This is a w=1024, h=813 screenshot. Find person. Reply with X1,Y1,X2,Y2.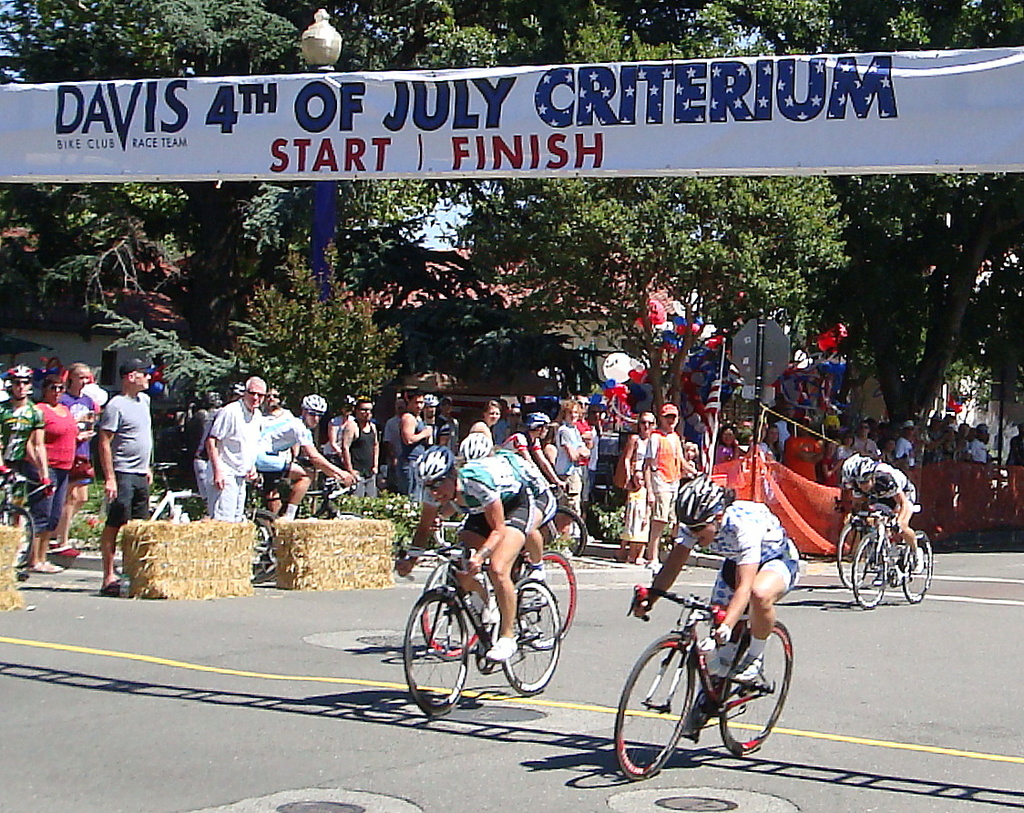
393,440,568,671.
